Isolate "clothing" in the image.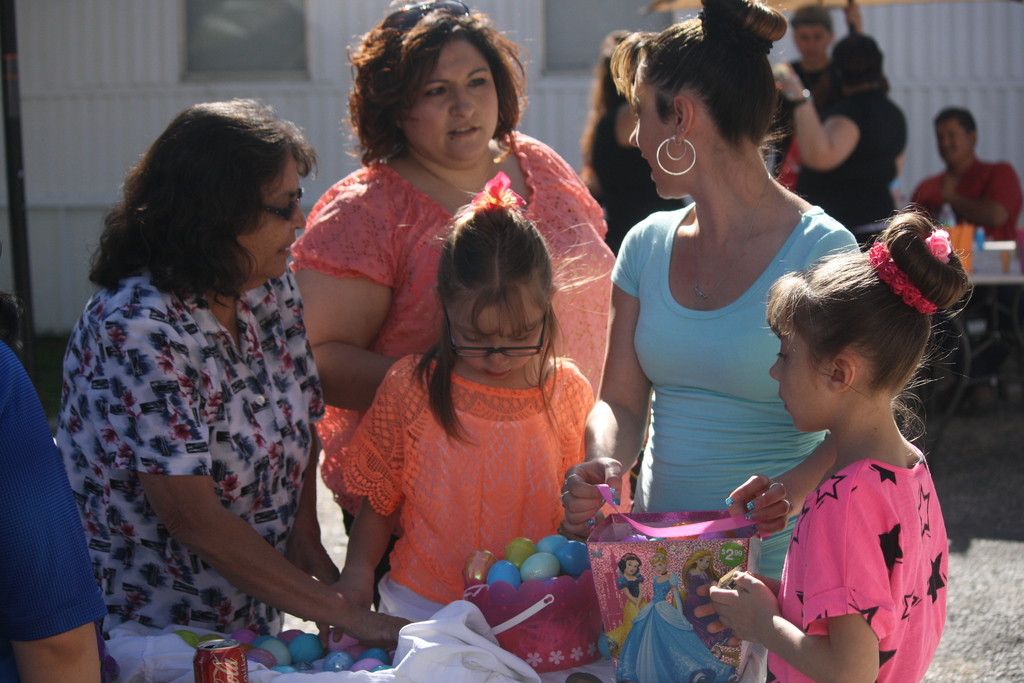
Isolated region: crop(341, 359, 593, 620).
